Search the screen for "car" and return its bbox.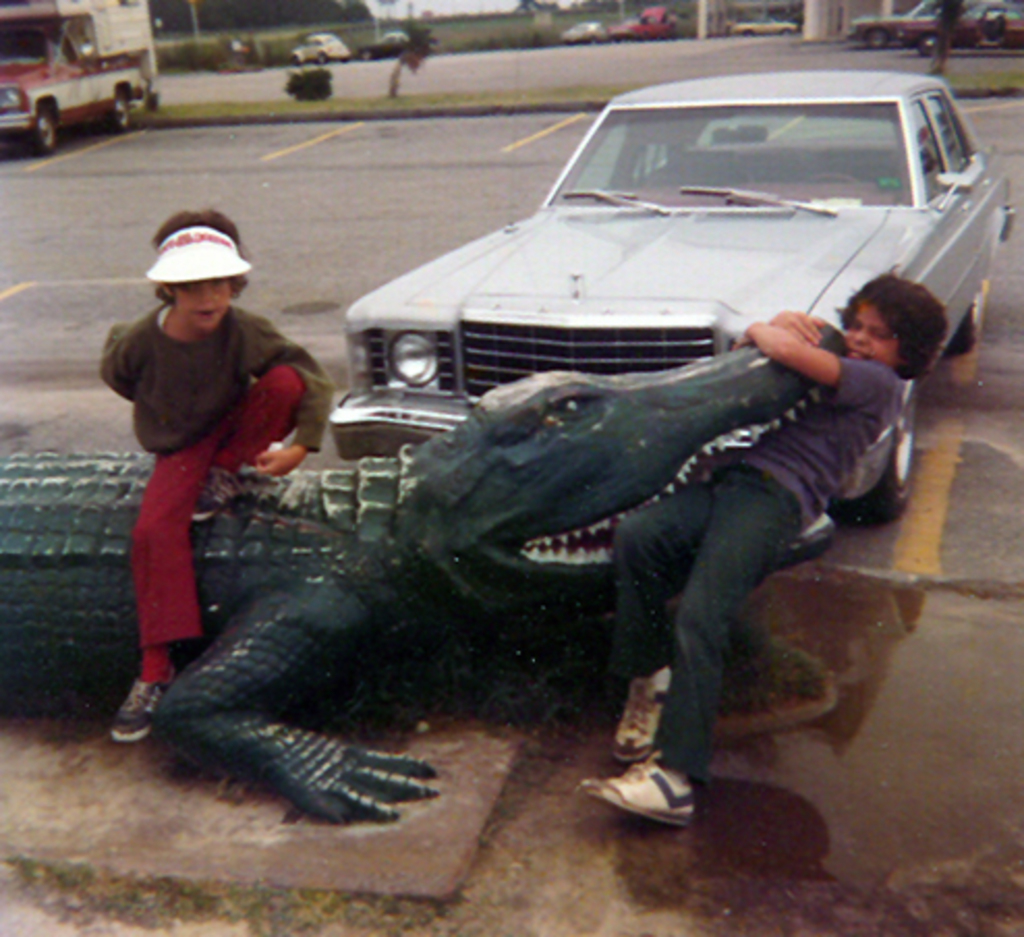
Found: bbox=(290, 31, 350, 64).
